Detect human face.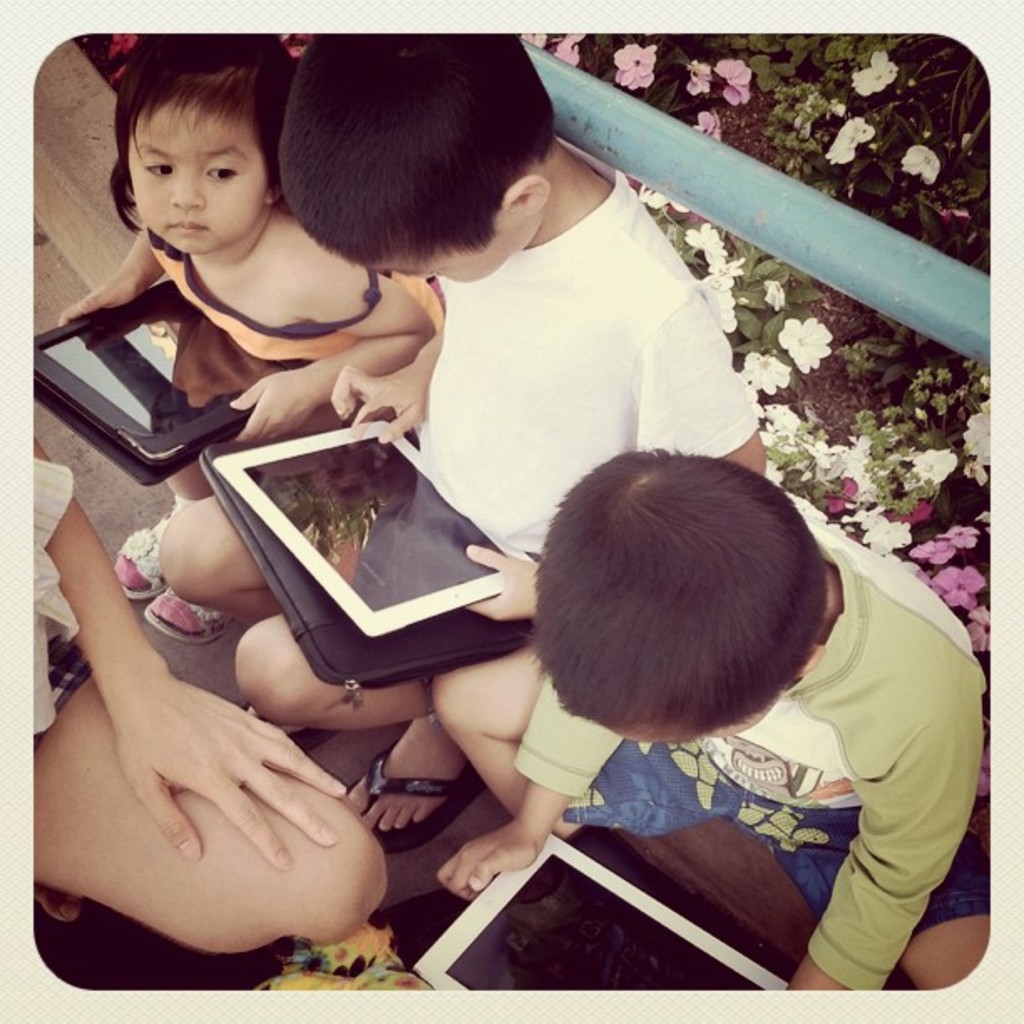
Detected at {"x1": 136, "y1": 110, "x2": 261, "y2": 253}.
